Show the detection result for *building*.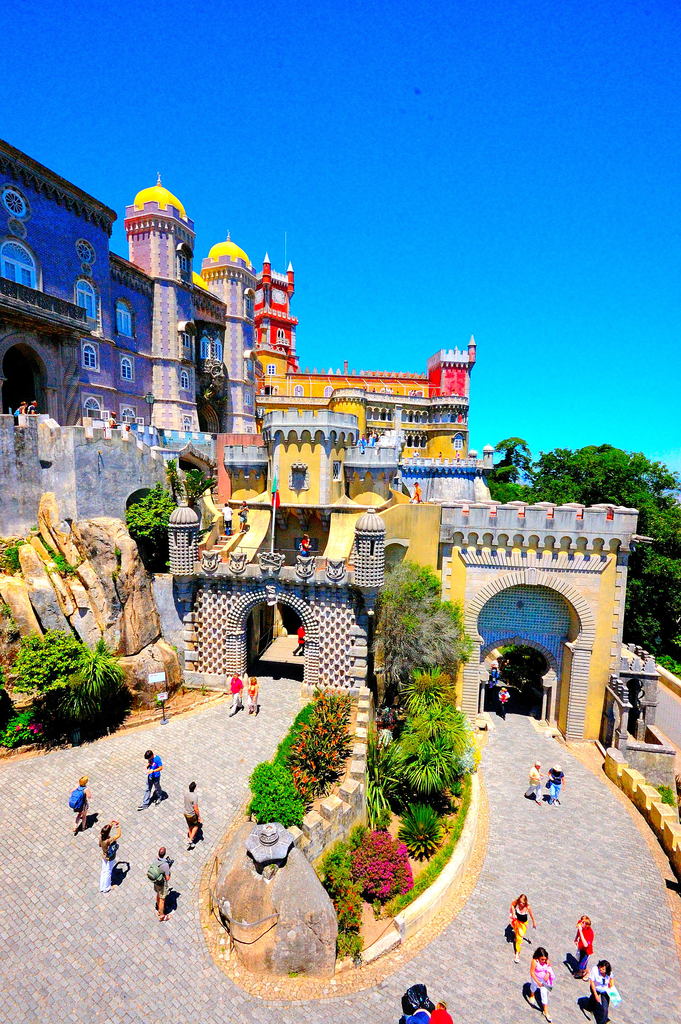
0,143,664,748.
